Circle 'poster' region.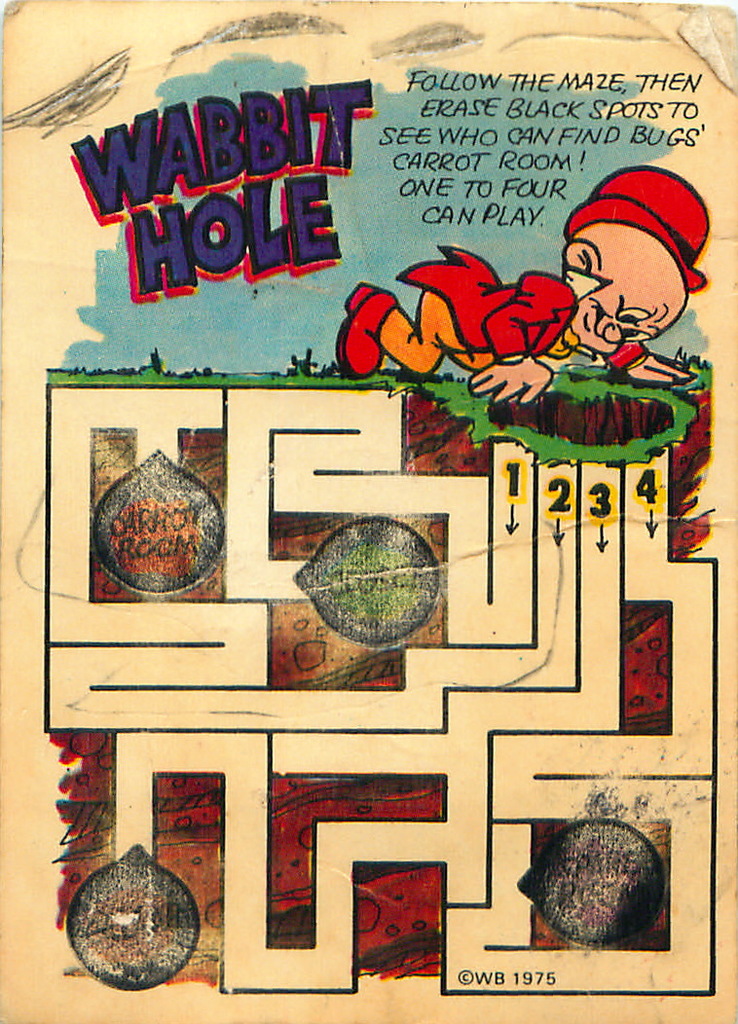
Region: bbox(0, 4, 737, 1023).
